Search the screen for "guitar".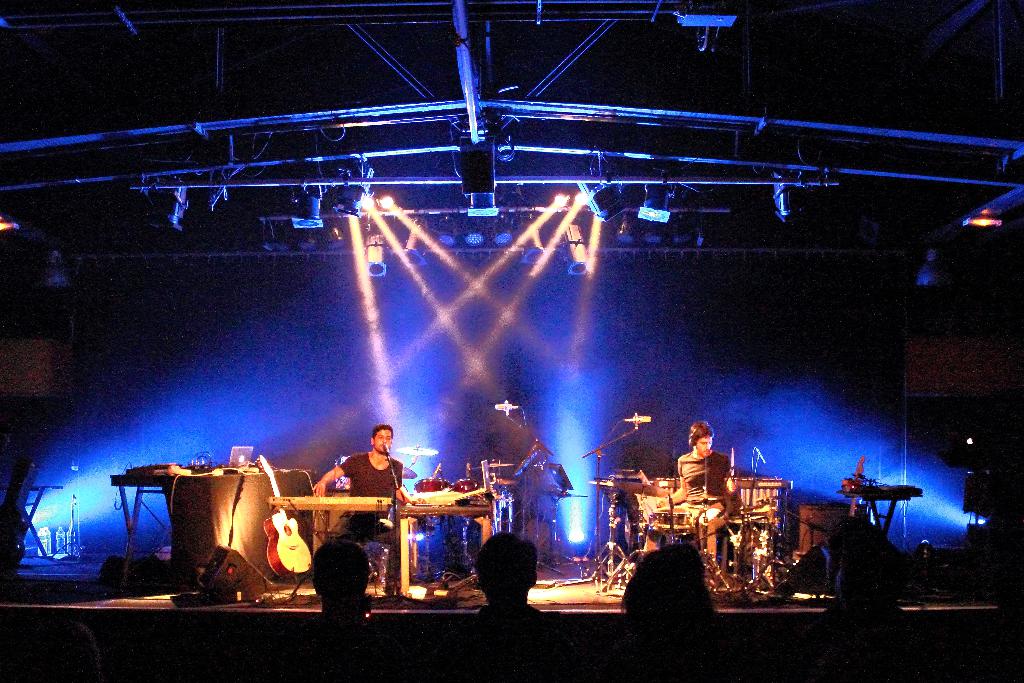
Found at box=[253, 450, 310, 576].
